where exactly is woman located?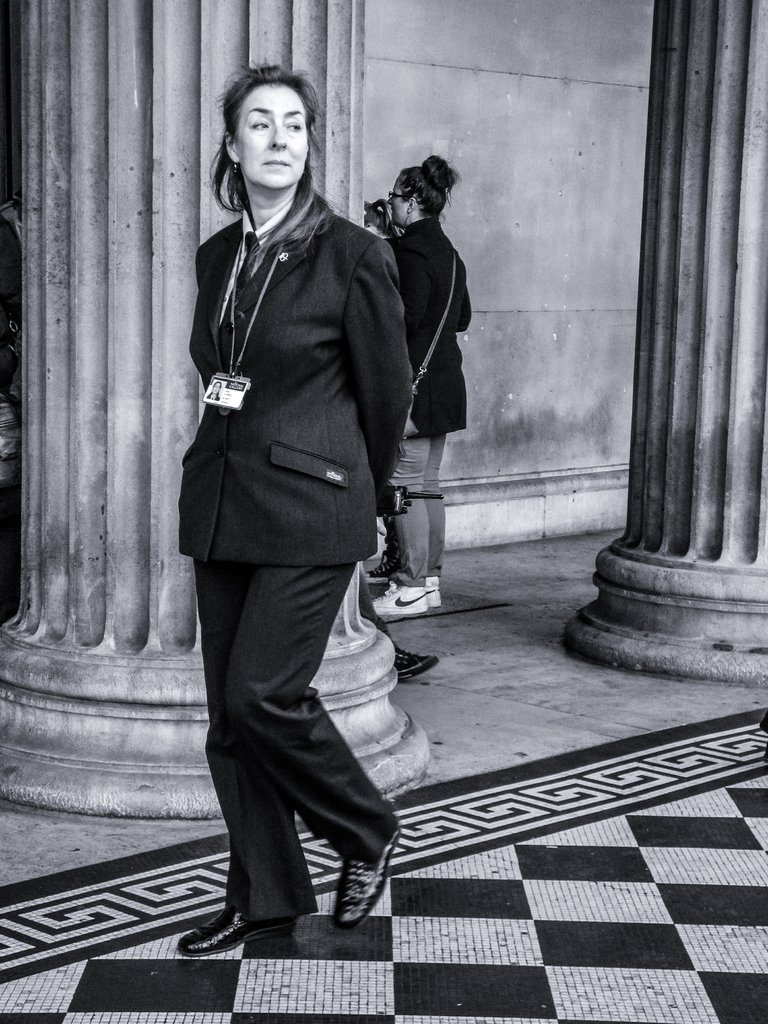
Its bounding box is {"left": 165, "top": 62, "right": 427, "bottom": 938}.
